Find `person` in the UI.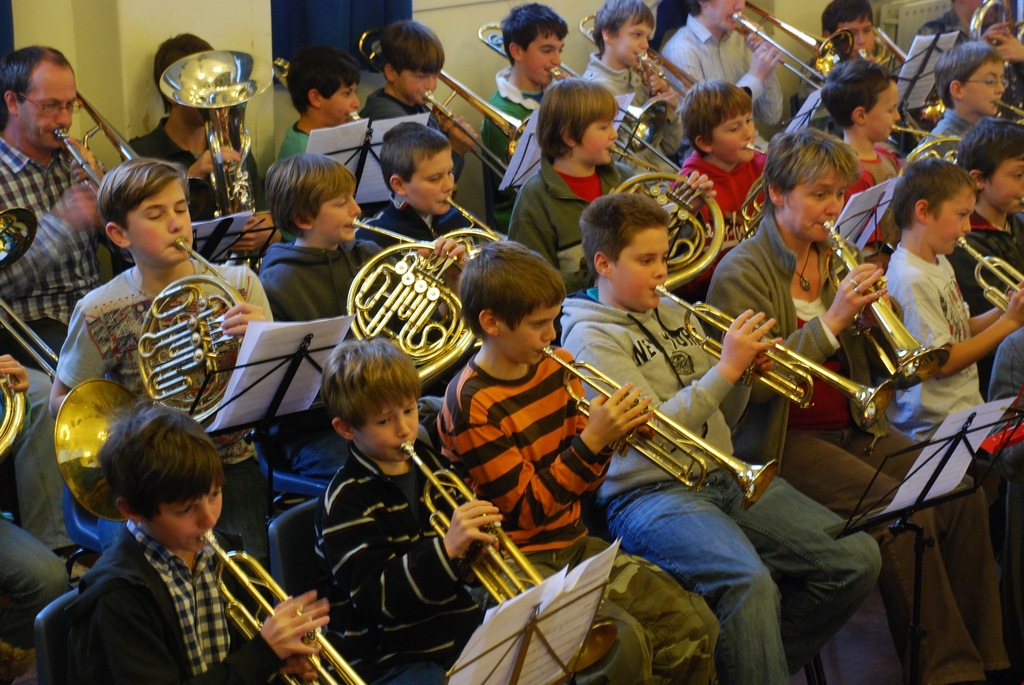
UI element at pyautogui.locateOnScreen(242, 151, 399, 311).
